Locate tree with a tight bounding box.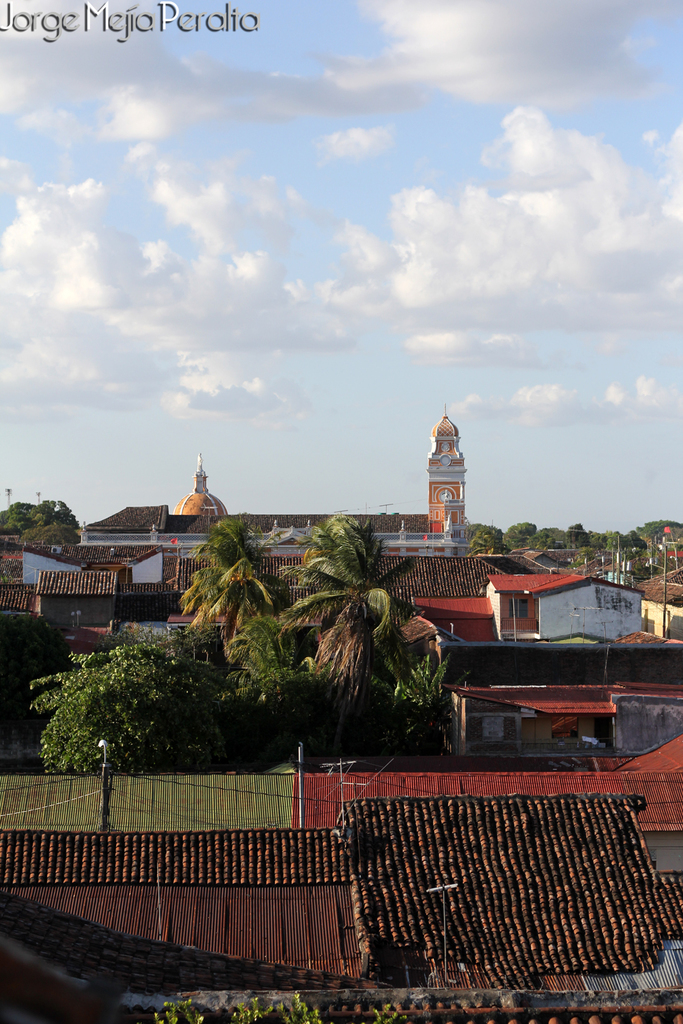
[x1=22, y1=639, x2=221, y2=780].
